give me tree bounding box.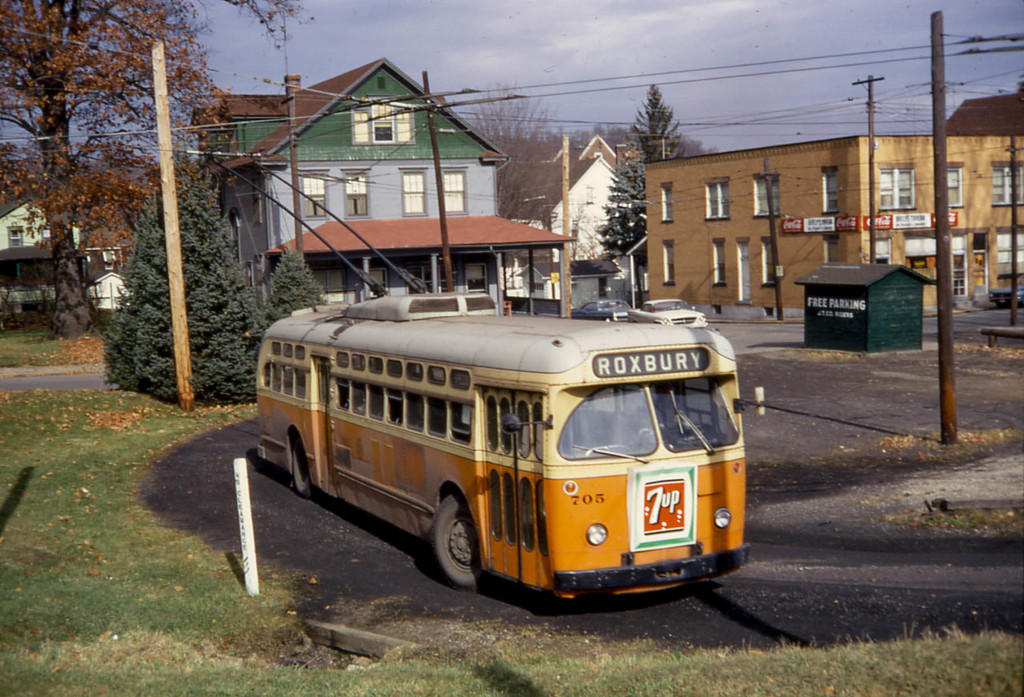
bbox=[595, 79, 684, 272].
